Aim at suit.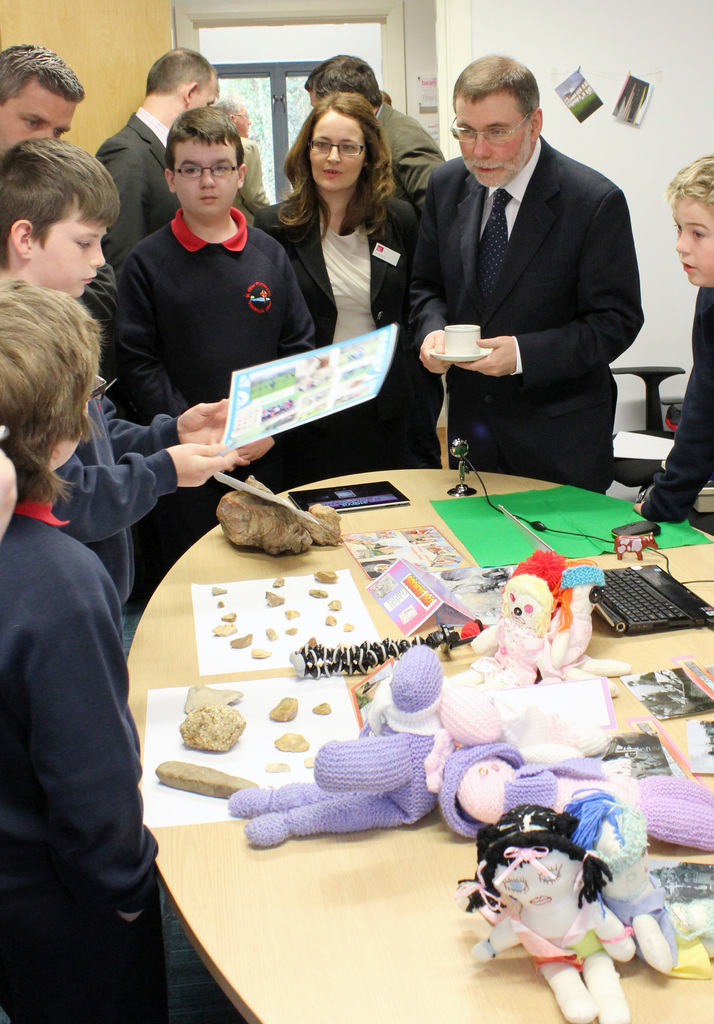
Aimed at l=92, t=104, r=180, b=265.
